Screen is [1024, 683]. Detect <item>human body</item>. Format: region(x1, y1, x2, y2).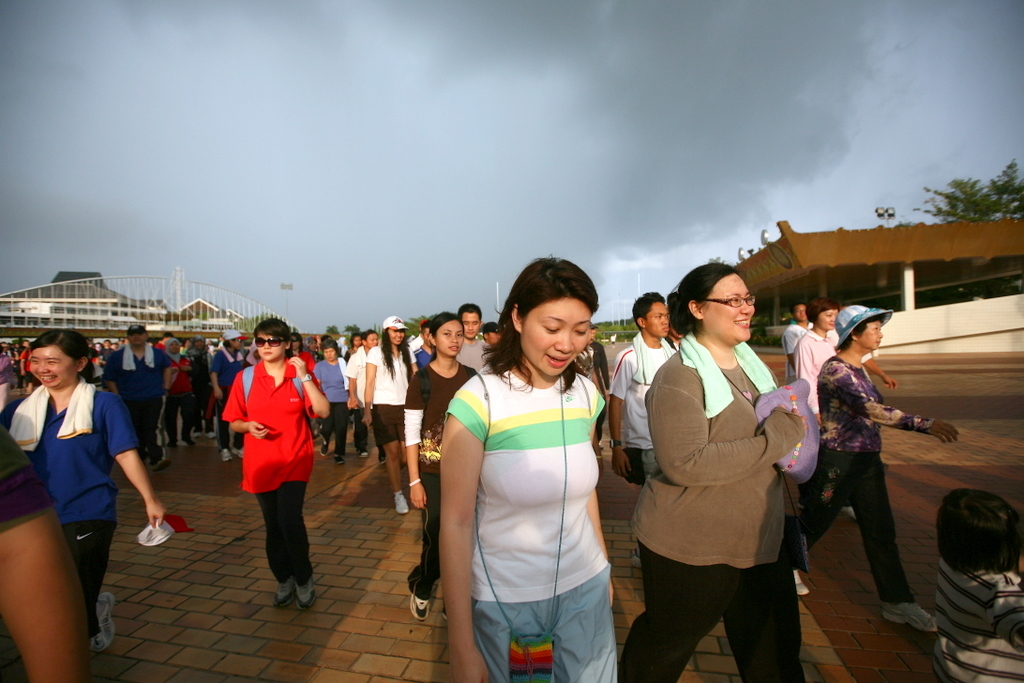
region(100, 339, 113, 370).
